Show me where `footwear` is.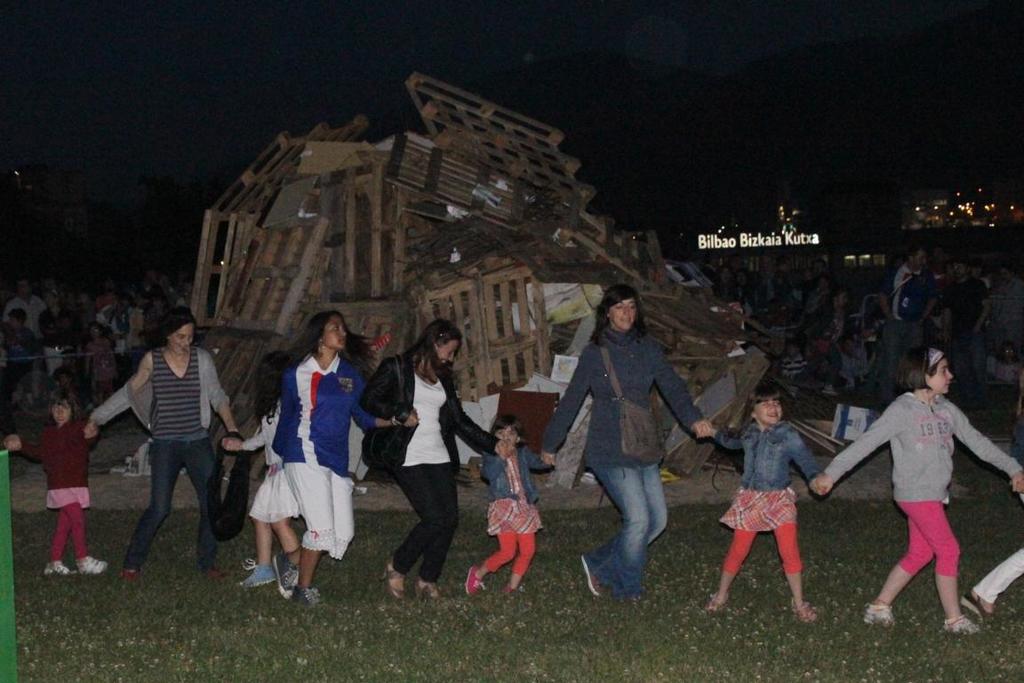
`footwear` is at (left=273, top=550, right=298, bottom=596).
